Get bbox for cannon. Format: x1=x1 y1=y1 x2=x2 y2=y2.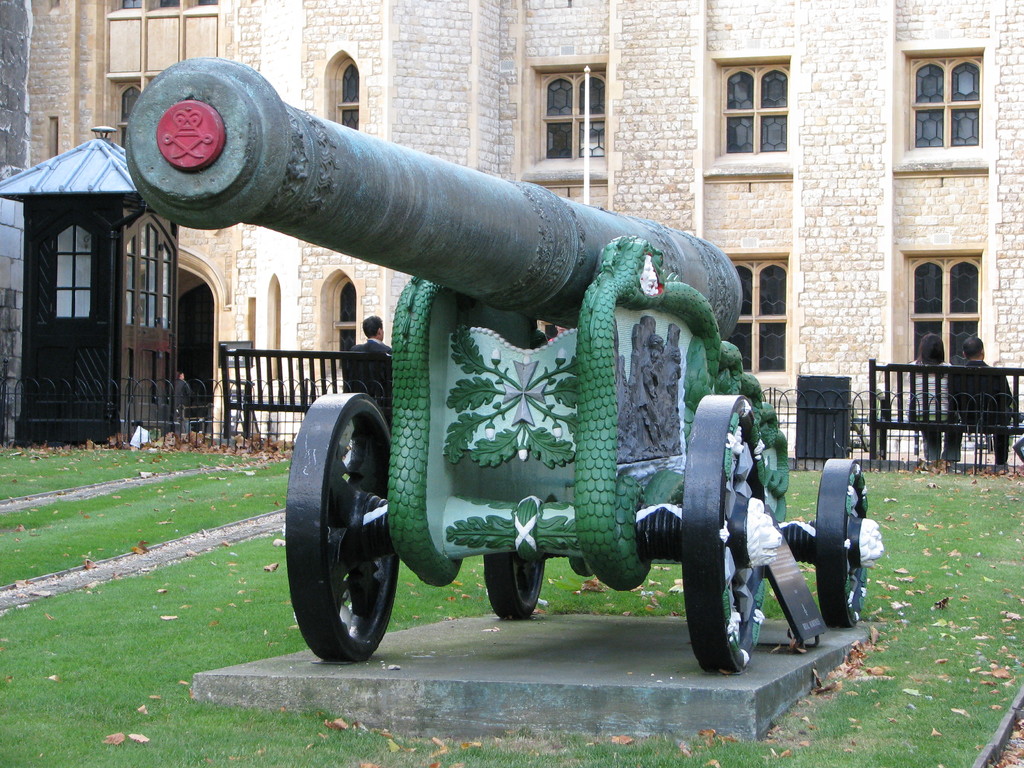
x1=129 y1=54 x2=886 y2=674.
